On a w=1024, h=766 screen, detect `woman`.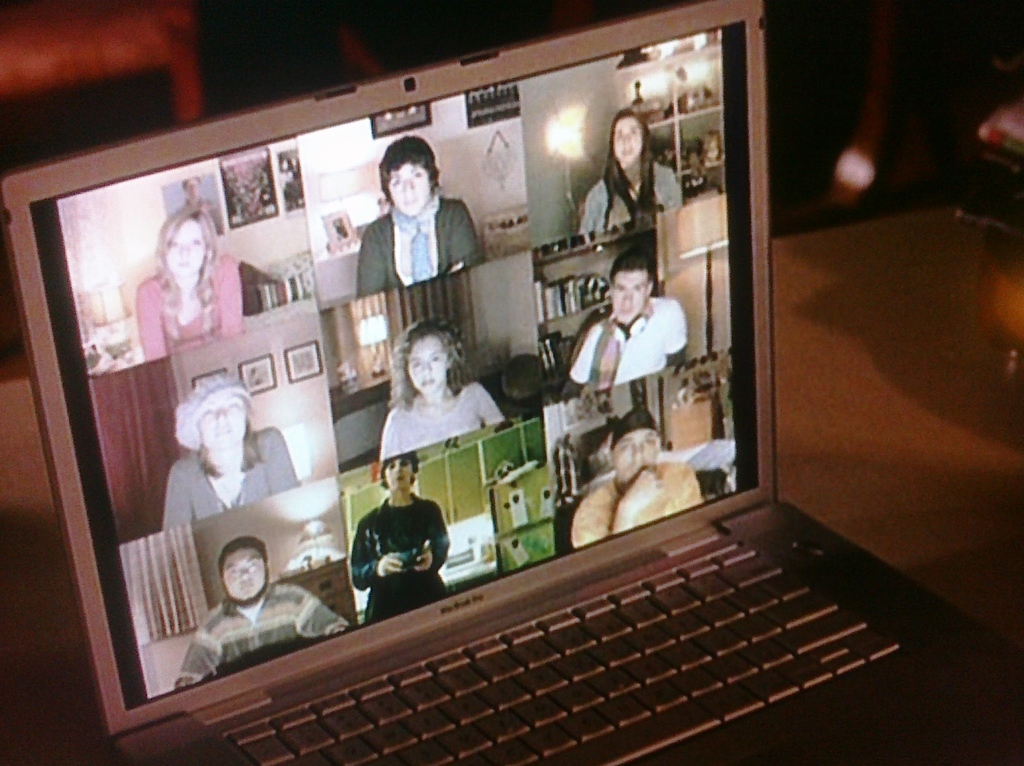
(162,375,296,532).
